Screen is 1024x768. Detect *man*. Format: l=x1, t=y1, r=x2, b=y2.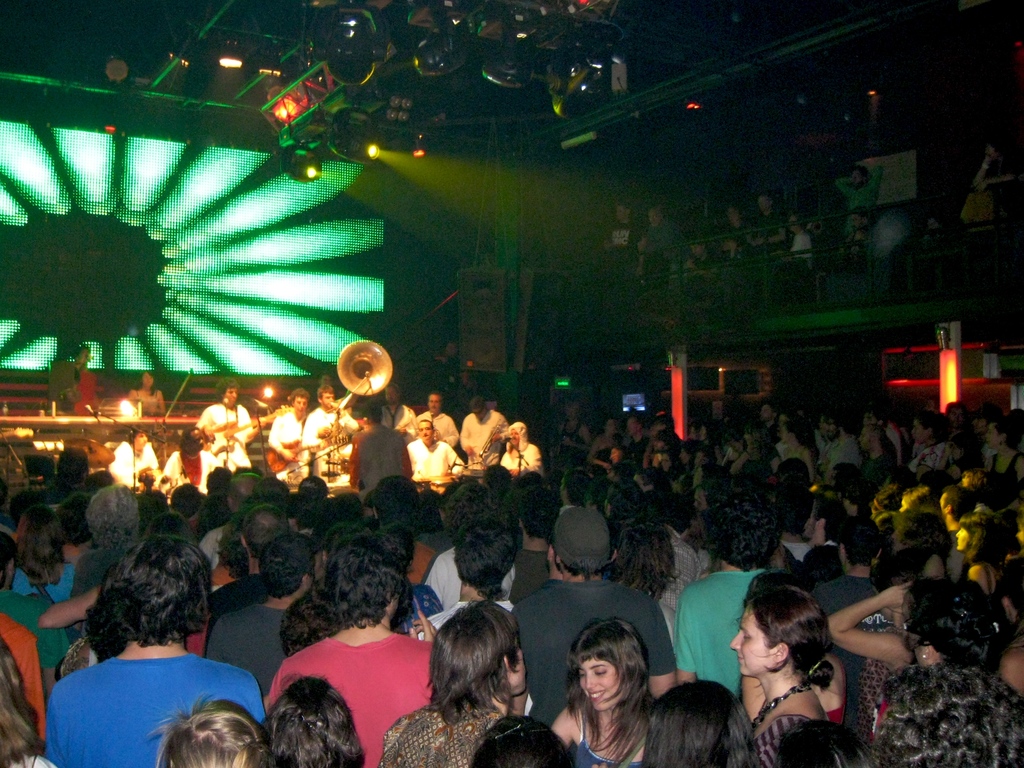
l=271, t=387, r=313, b=477.
